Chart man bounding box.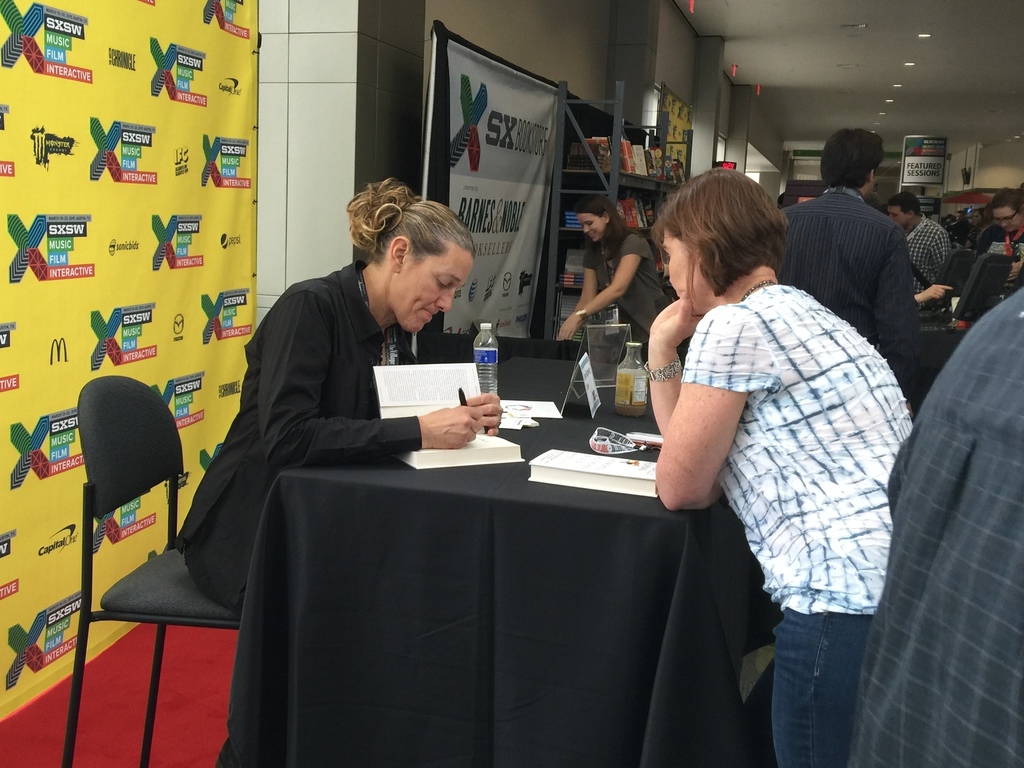
Charted: rect(767, 128, 922, 398).
